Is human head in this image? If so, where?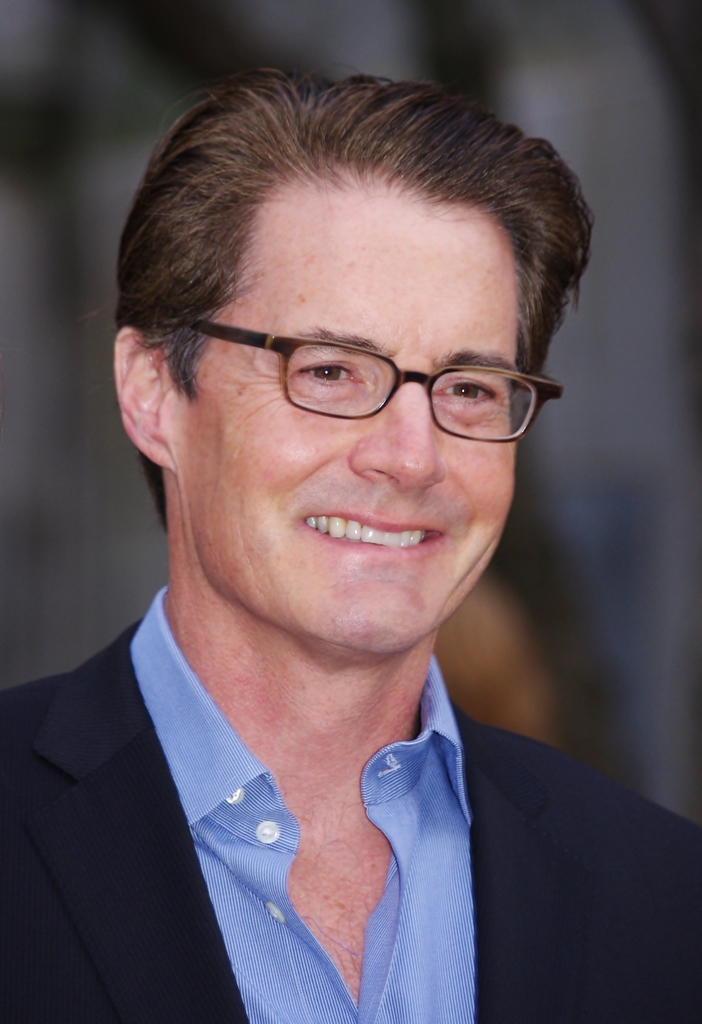
Yes, at bbox=(131, 78, 569, 608).
